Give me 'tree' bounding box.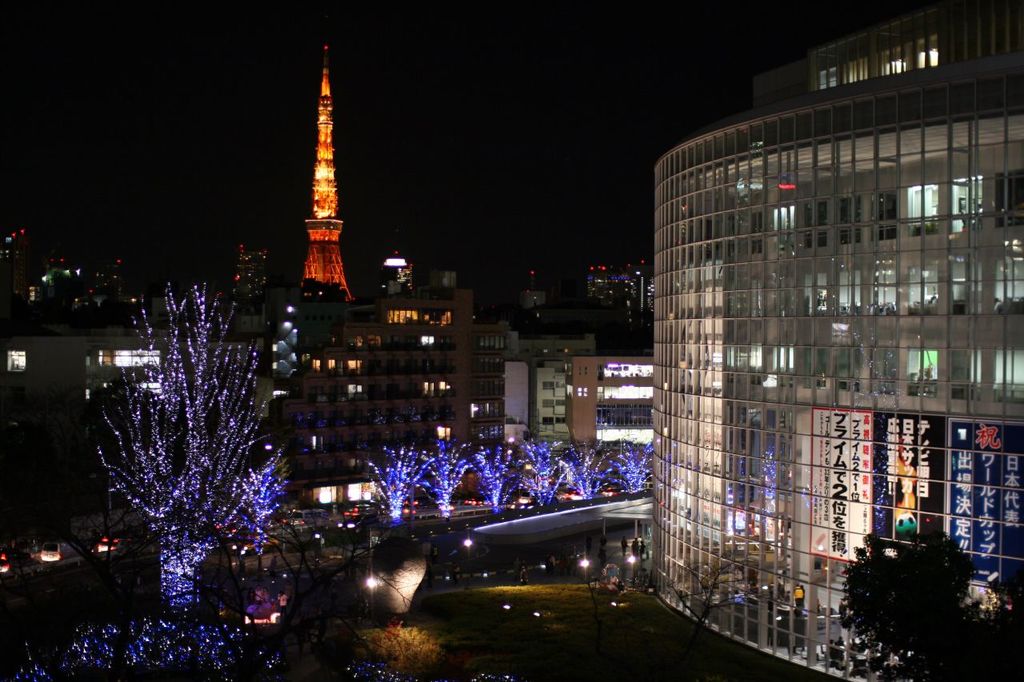
{"left": 95, "top": 241, "right": 286, "bottom": 620}.
